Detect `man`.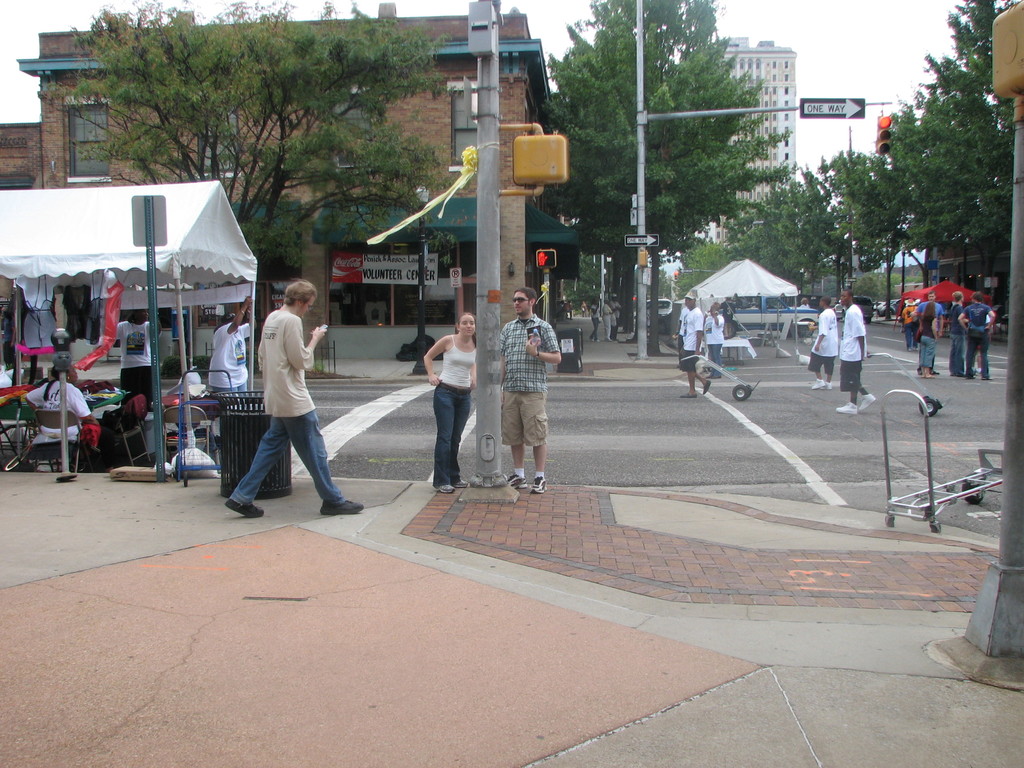
Detected at (left=835, top=289, right=875, bottom=415).
